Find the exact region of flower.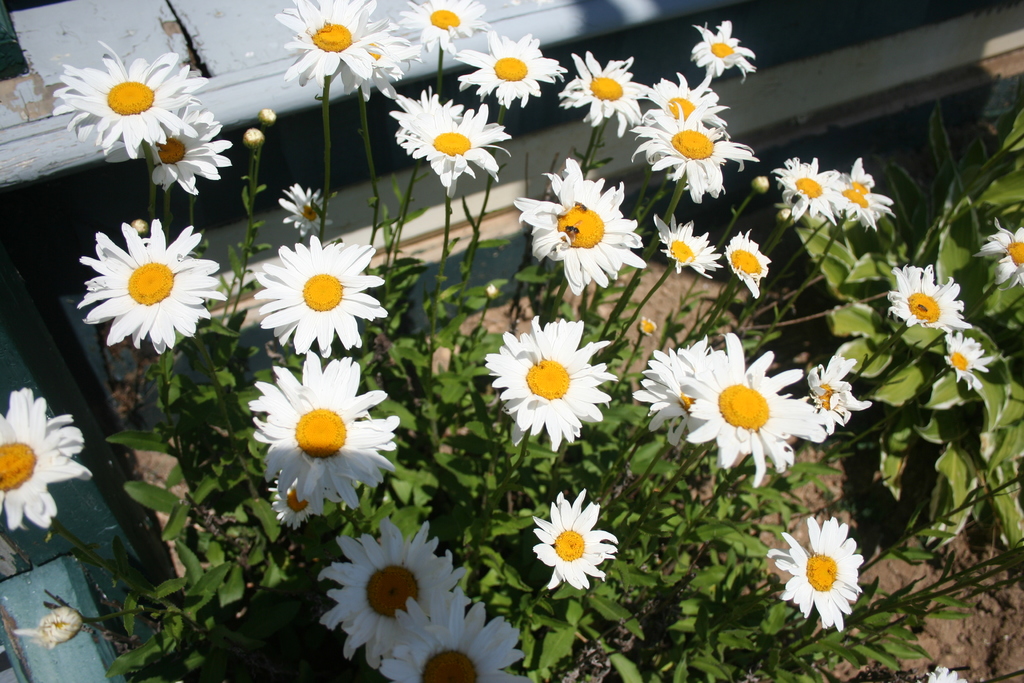
Exact region: x1=826 y1=153 x2=897 y2=237.
